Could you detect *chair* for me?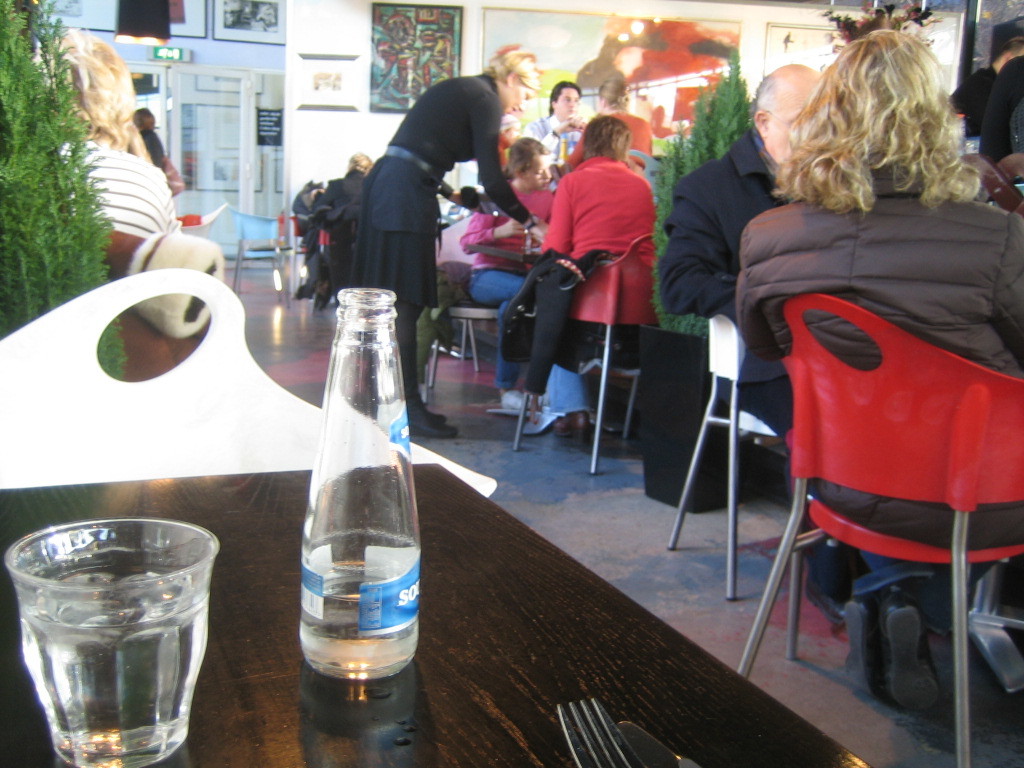
Detection result: BBox(509, 234, 660, 478).
